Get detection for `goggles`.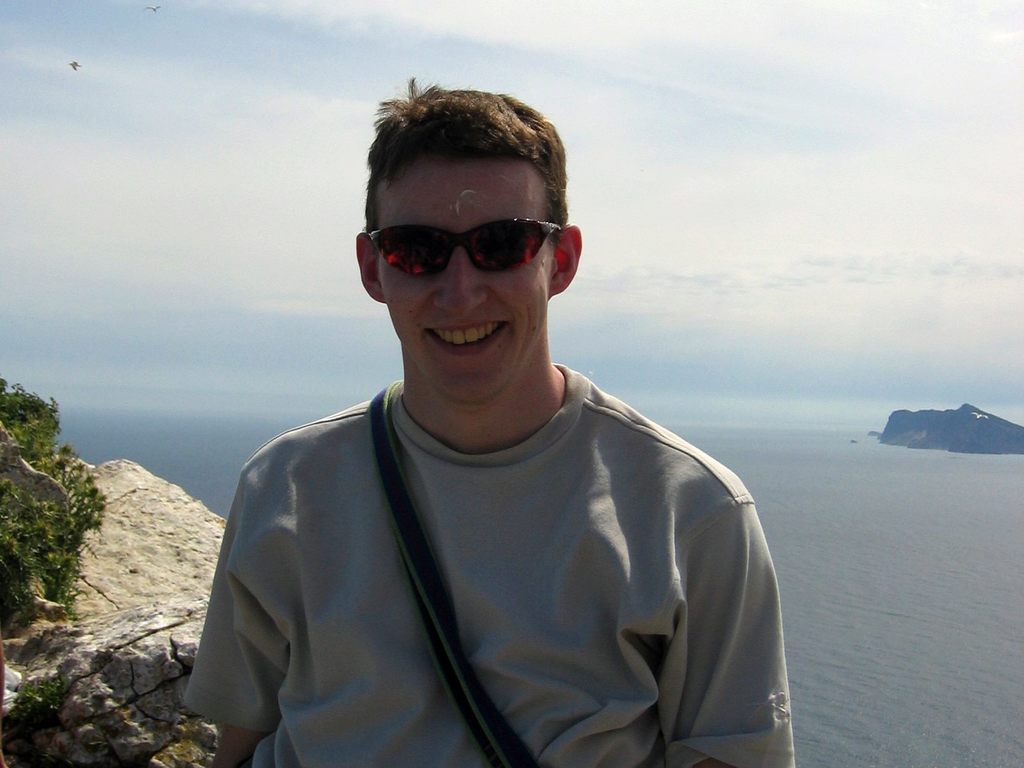
Detection: Rect(362, 208, 554, 285).
